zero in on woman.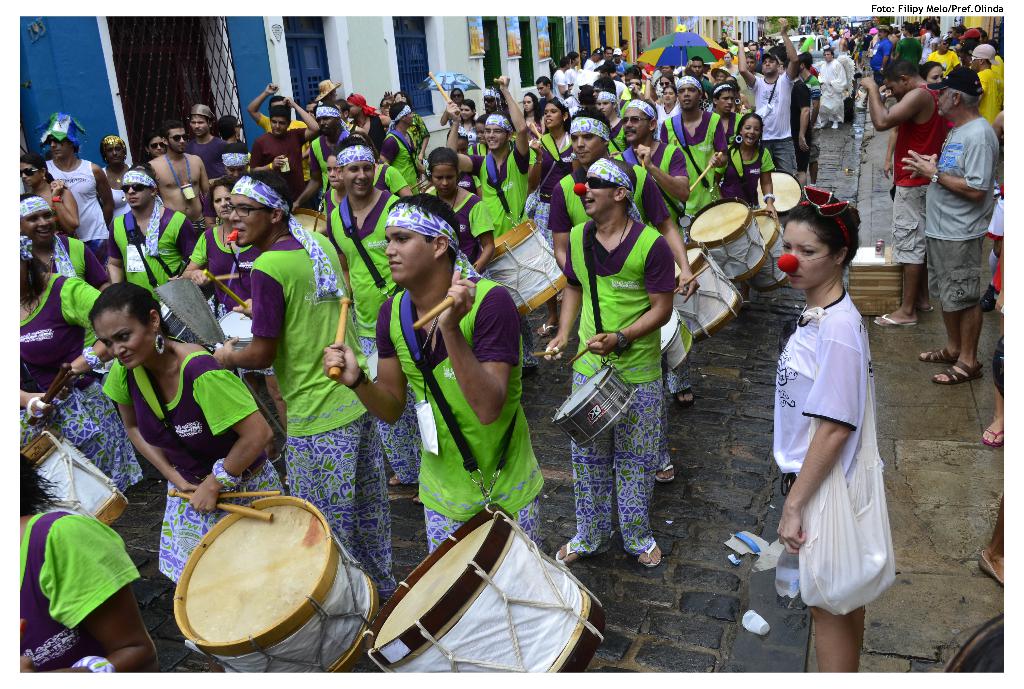
Zeroed in: <region>884, 59, 948, 204</region>.
